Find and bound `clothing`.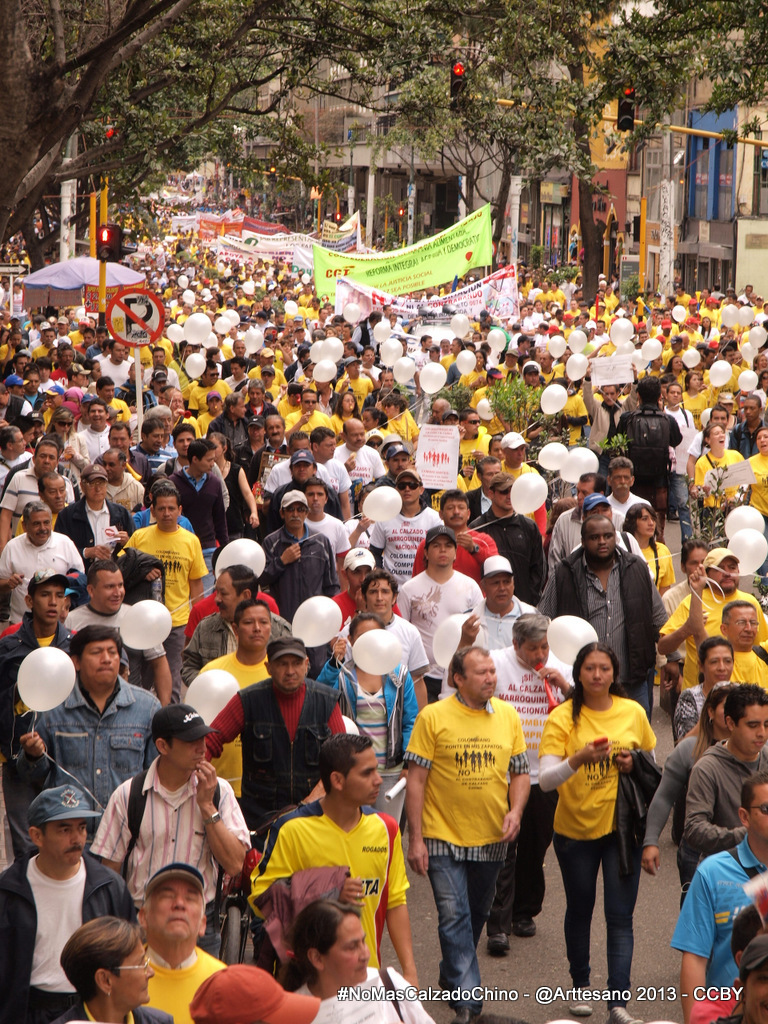
Bound: bbox=(248, 800, 393, 945).
